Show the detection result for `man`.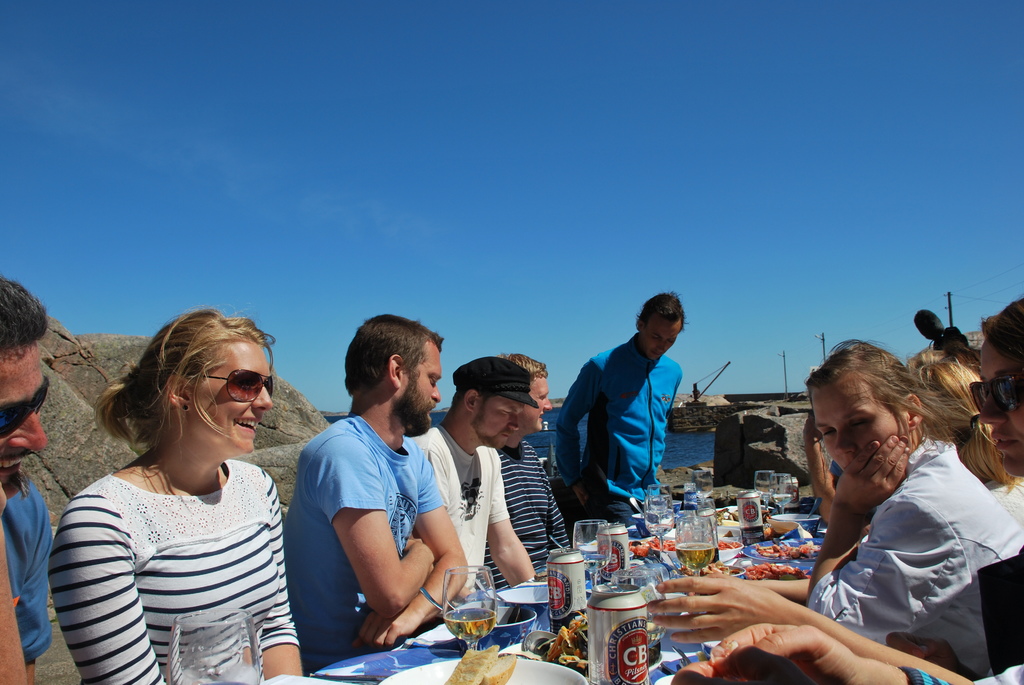
[left=481, top=364, right=556, bottom=591].
